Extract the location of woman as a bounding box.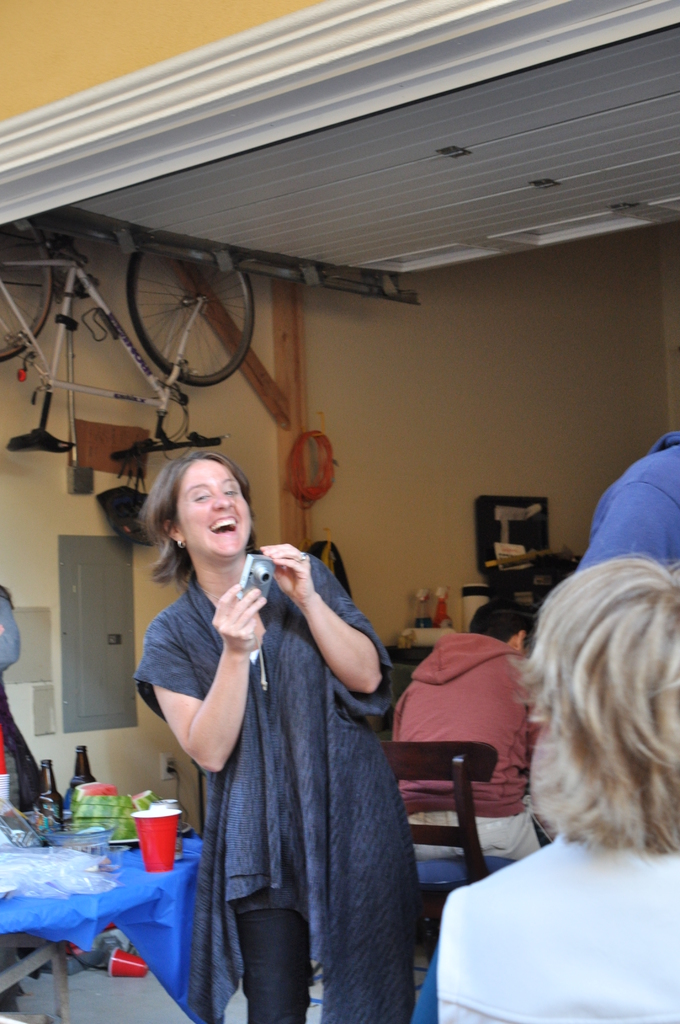
(x1=136, y1=448, x2=394, y2=1023).
